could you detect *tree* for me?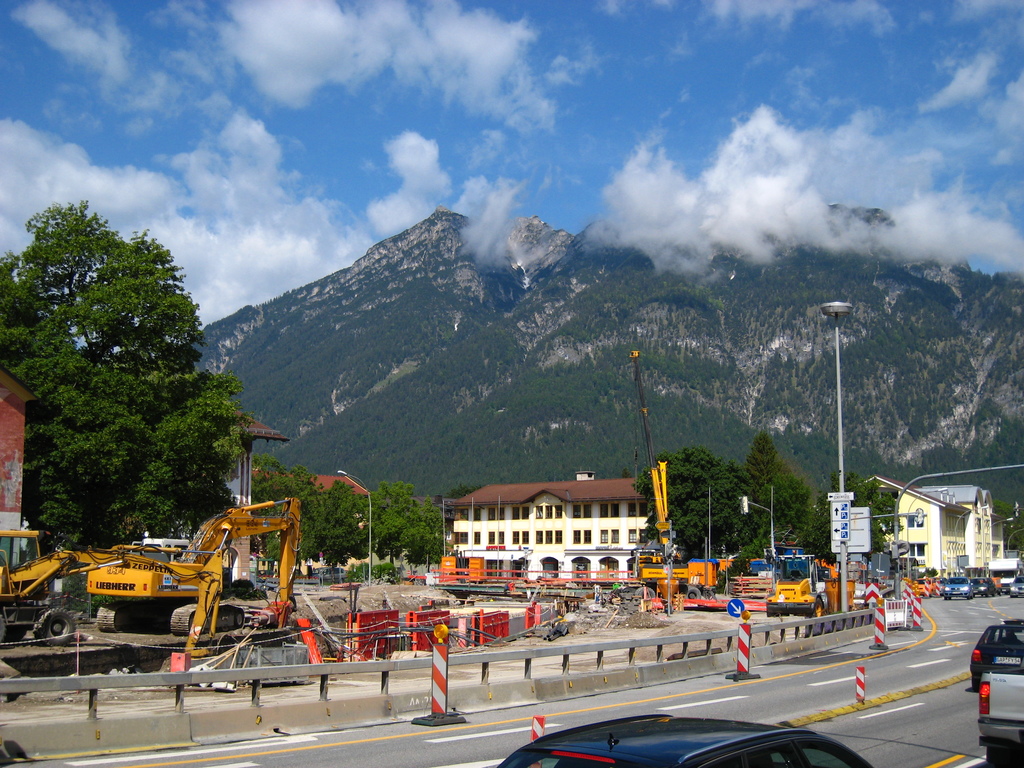
Detection result: Rect(361, 481, 406, 564).
